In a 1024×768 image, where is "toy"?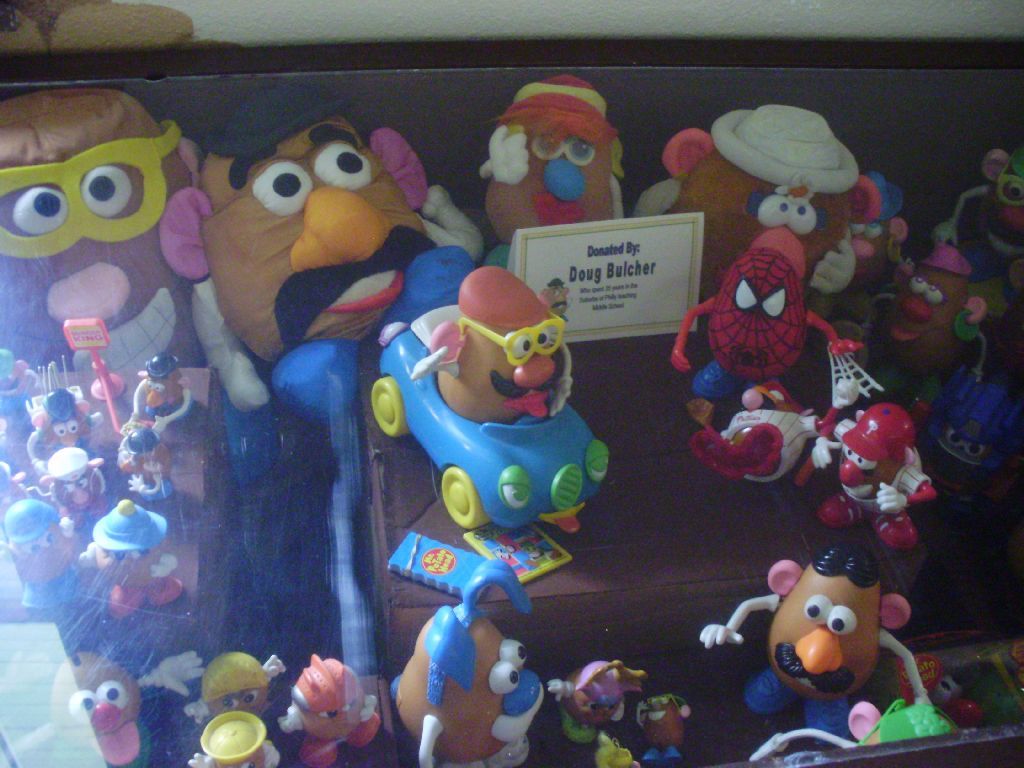
l=0, t=84, r=236, b=472.
